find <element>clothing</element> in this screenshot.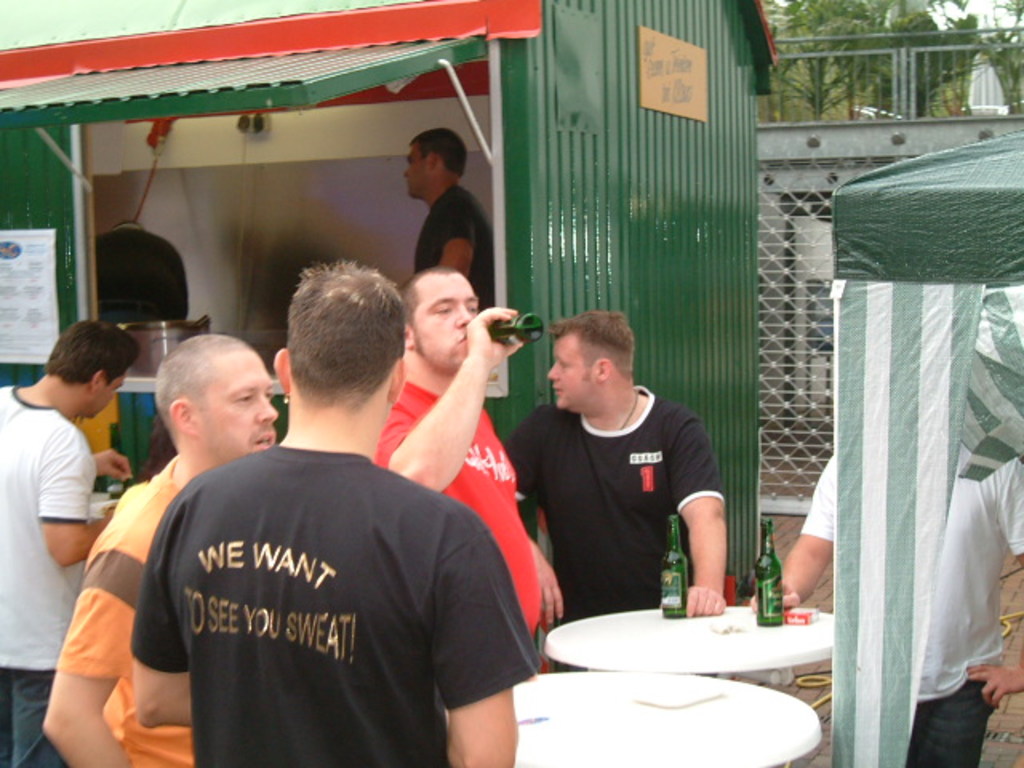
The bounding box for <element>clothing</element> is (374, 360, 573, 661).
